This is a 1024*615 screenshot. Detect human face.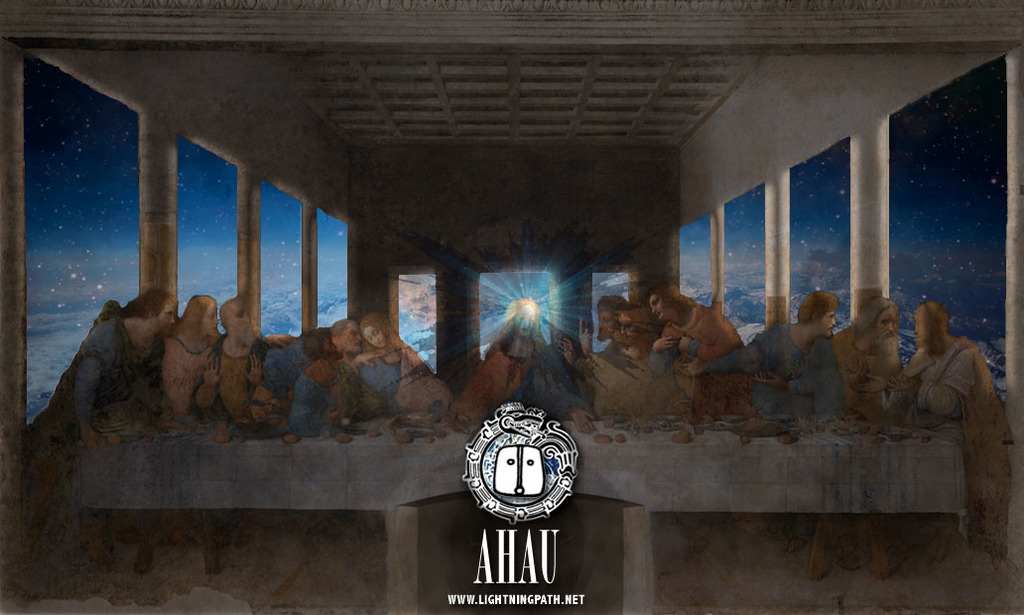
left=910, top=307, right=926, bottom=345.
